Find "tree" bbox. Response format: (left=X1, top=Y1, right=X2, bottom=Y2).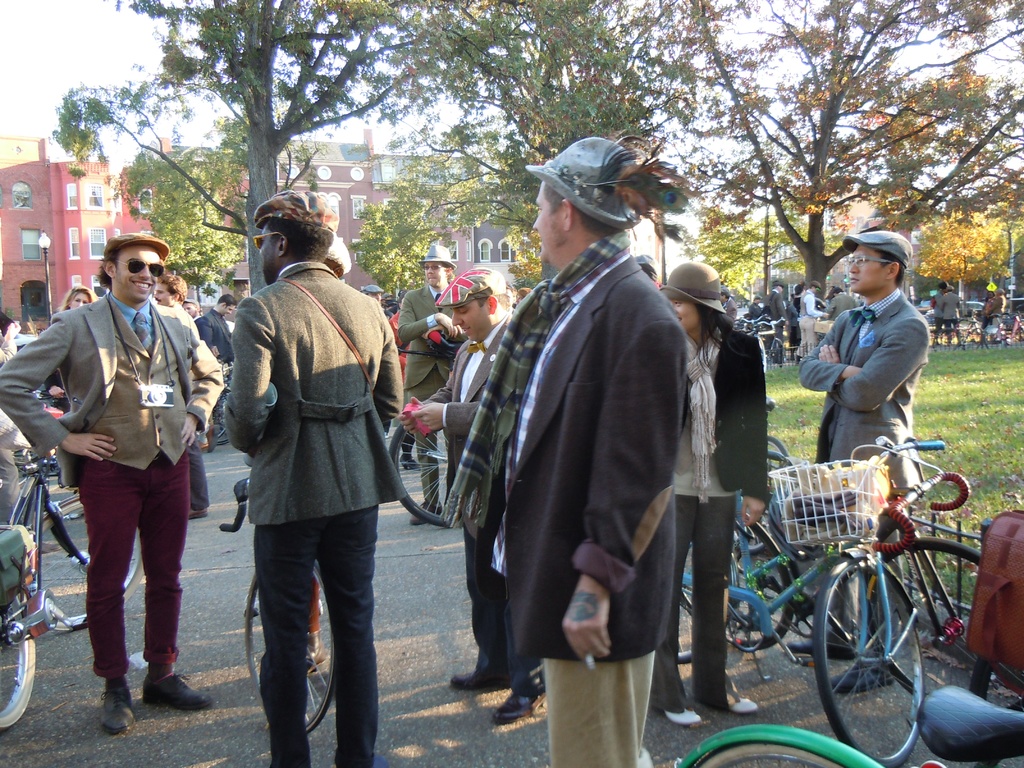
(left=666, top=32, right=982, bottom=307).
